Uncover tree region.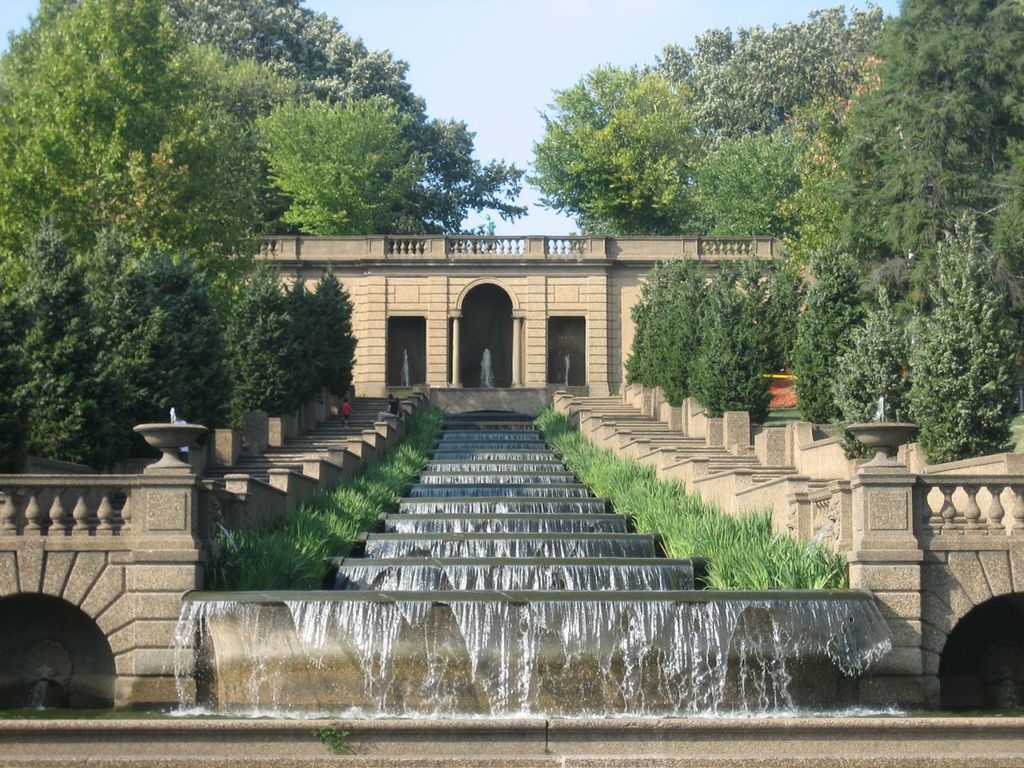
Uncovered: 791/243/885/429.
